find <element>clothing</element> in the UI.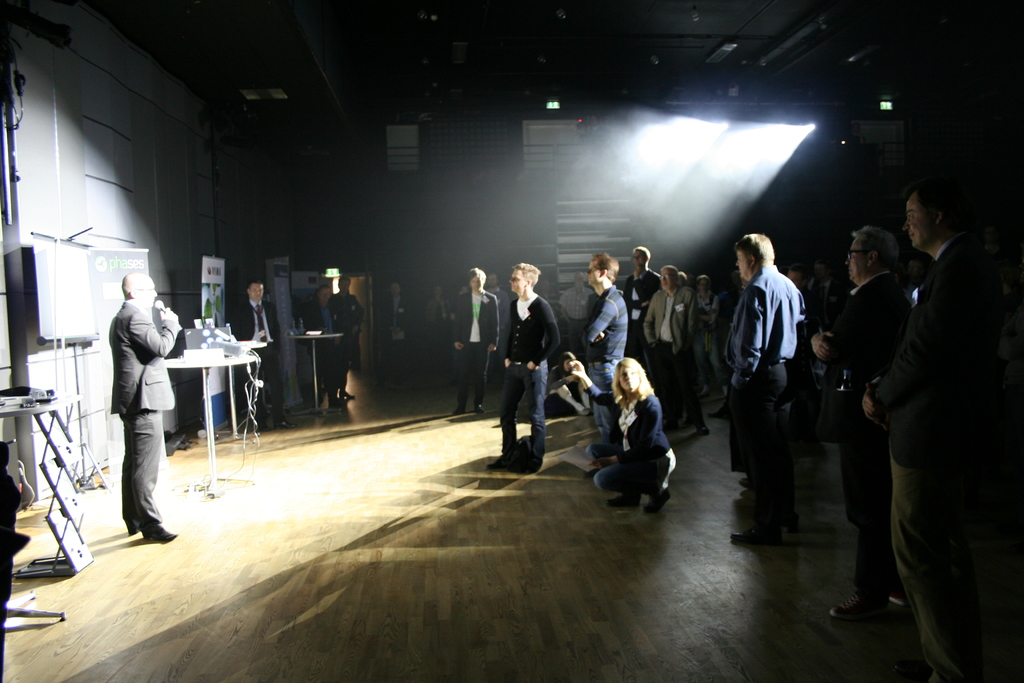
UI element at detection(109, 299, 177, 527).
